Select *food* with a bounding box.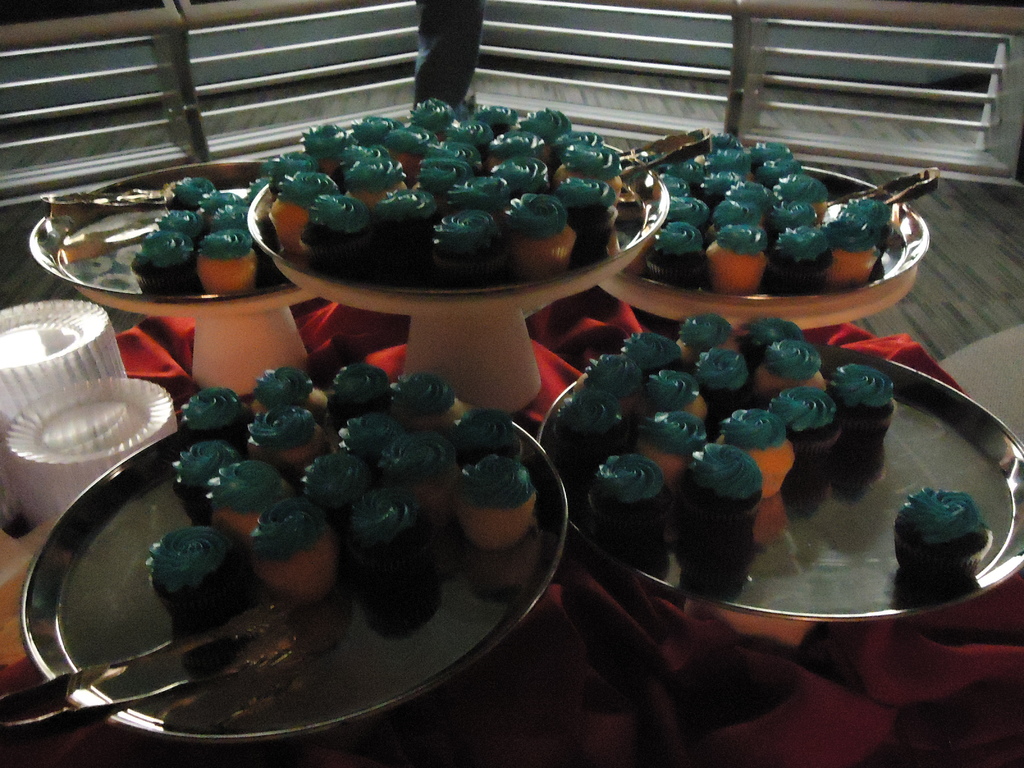
{"left": 241, "top": 177, "right": 275, "bottom": 204}.
